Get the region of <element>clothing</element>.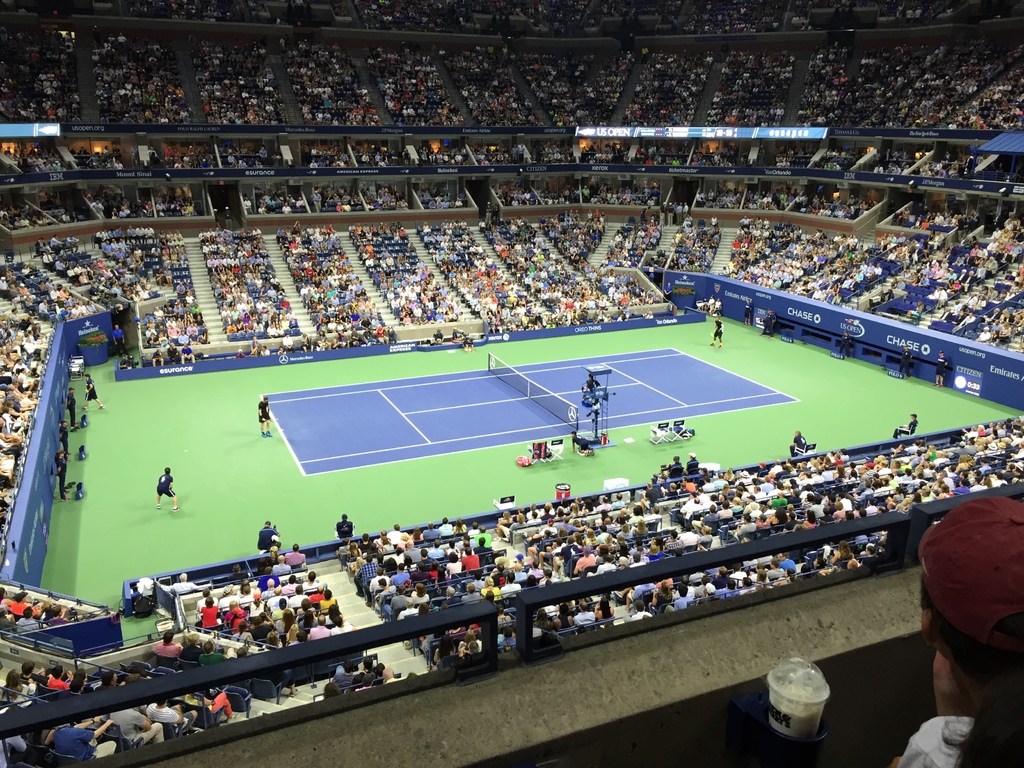
bbox(145, 703, 173, 709).
